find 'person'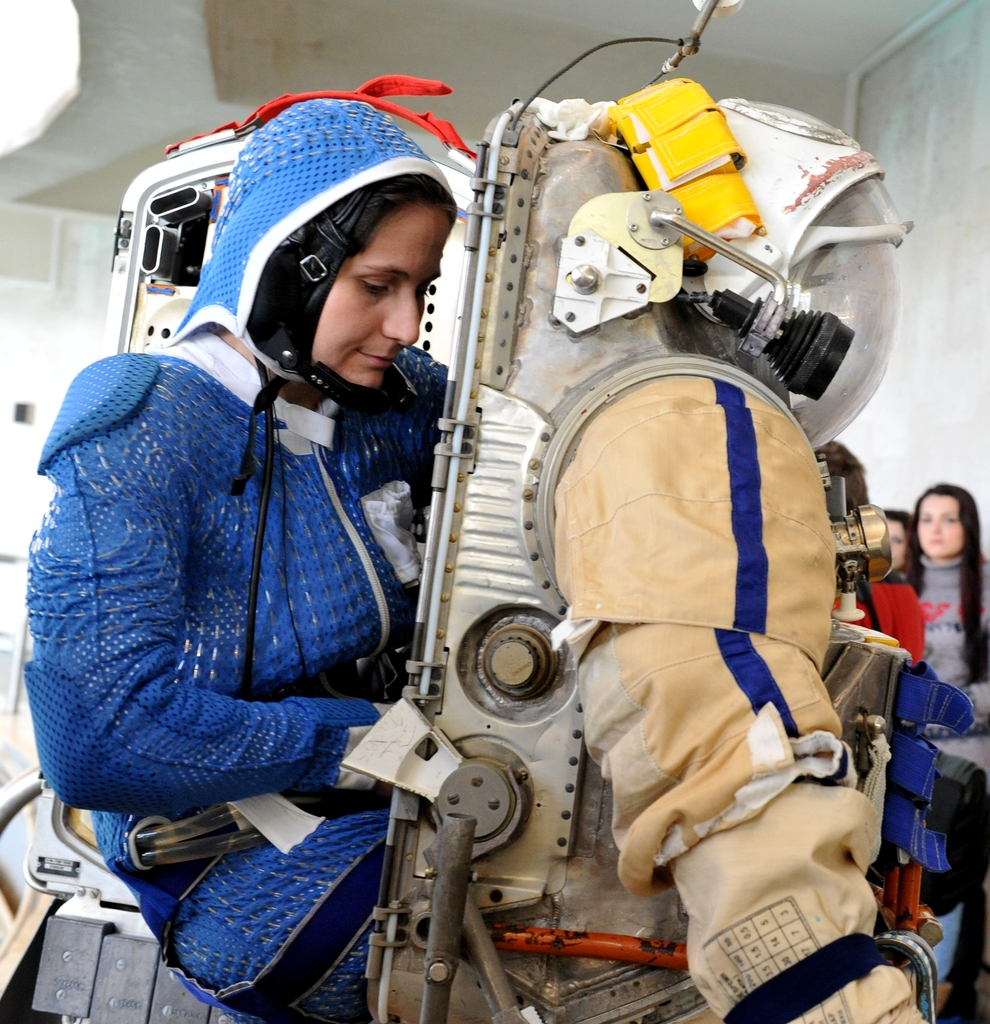
<bbox>879, 507, 925, 589</bbox>
